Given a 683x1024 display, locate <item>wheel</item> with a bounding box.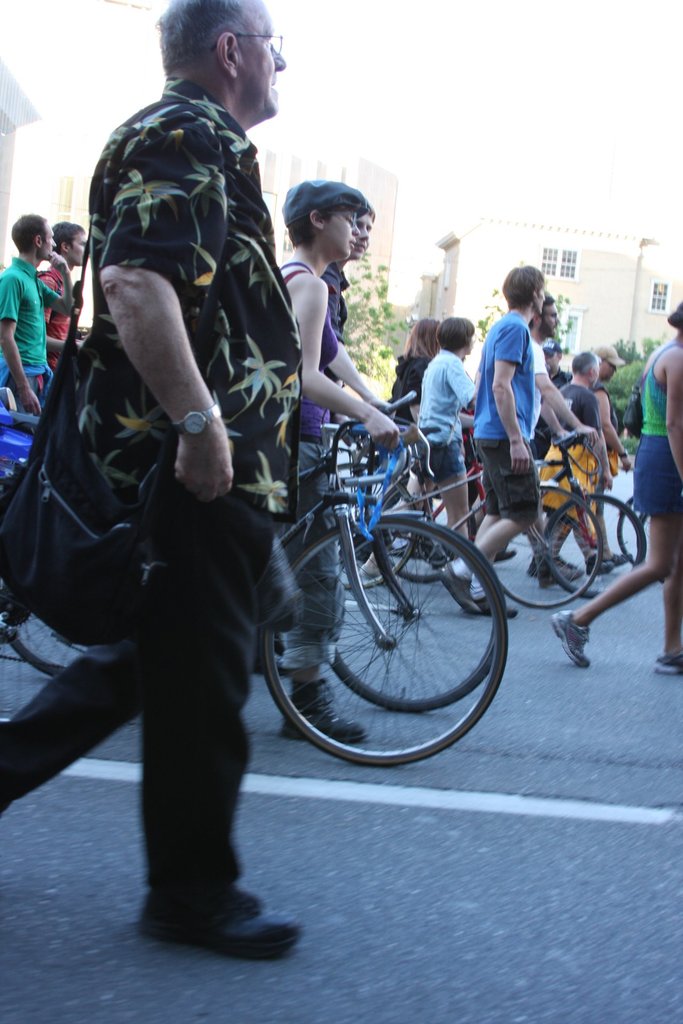
Located: (328, 526, 504, 710).
